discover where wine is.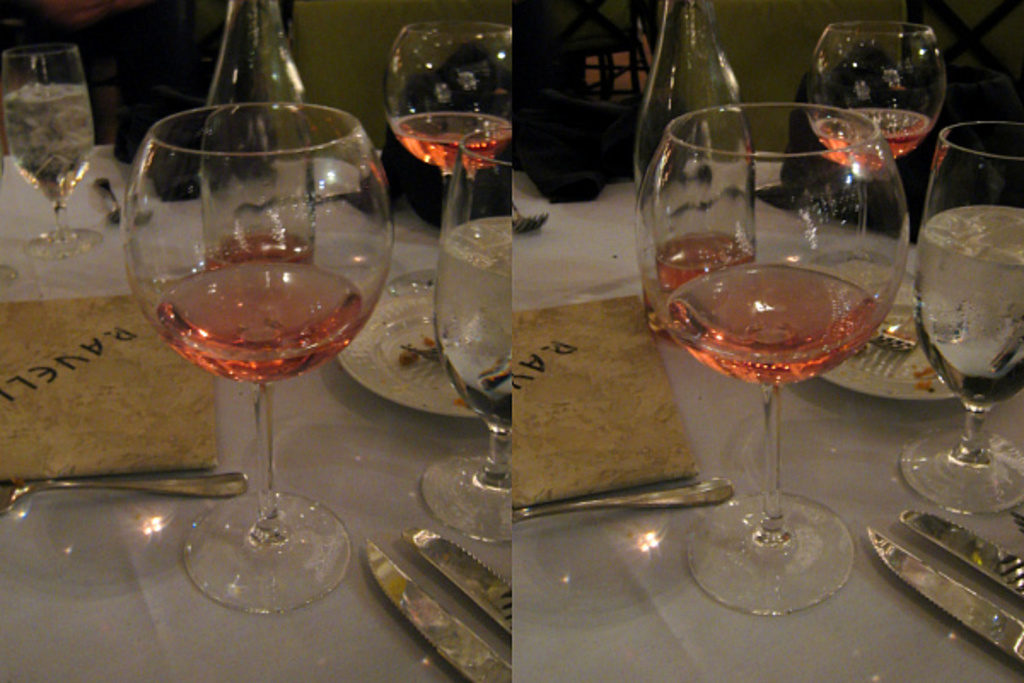
Discovered at 212,231,311,265.
